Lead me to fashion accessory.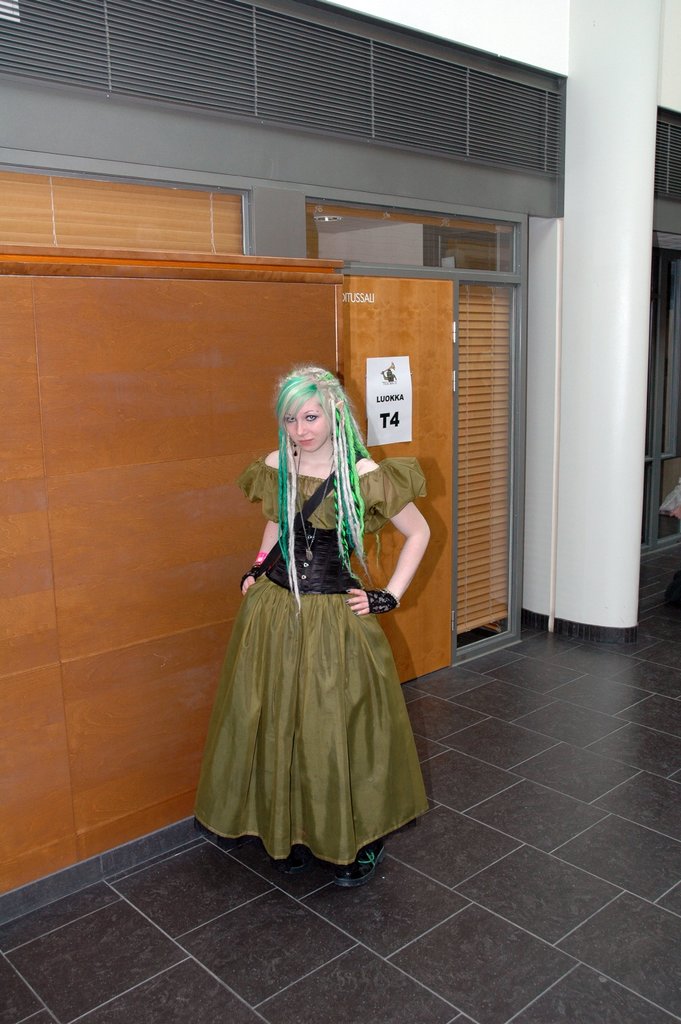
Lead to pyautogui.locateOnScreen(254, 451, 366, 575).
